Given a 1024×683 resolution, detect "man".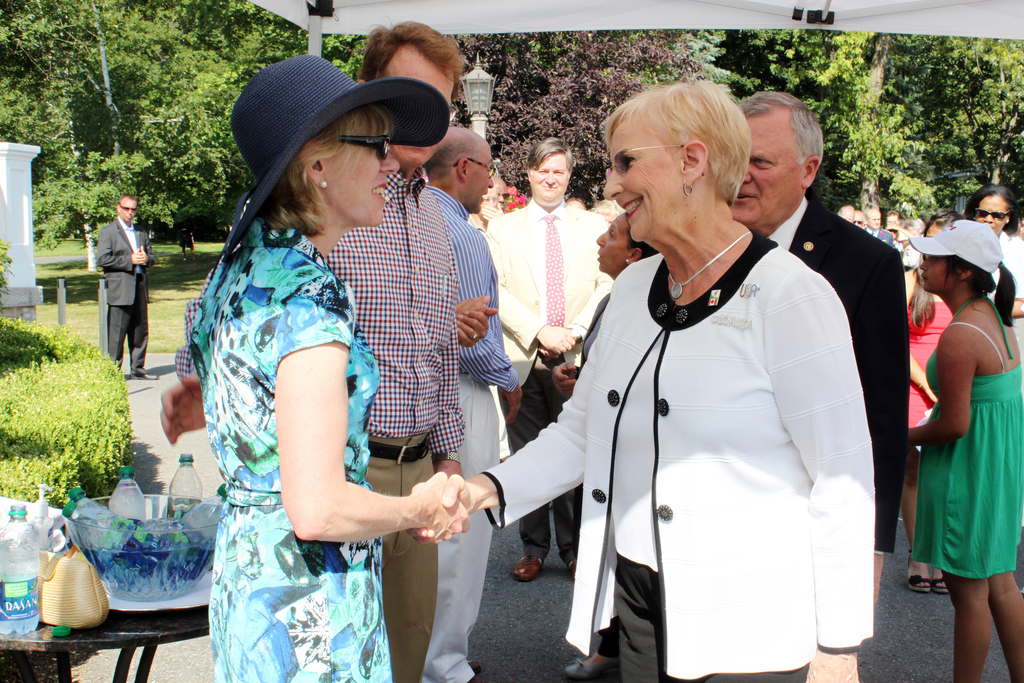
(x1=483, y1=136, x2=613, y2=586).
